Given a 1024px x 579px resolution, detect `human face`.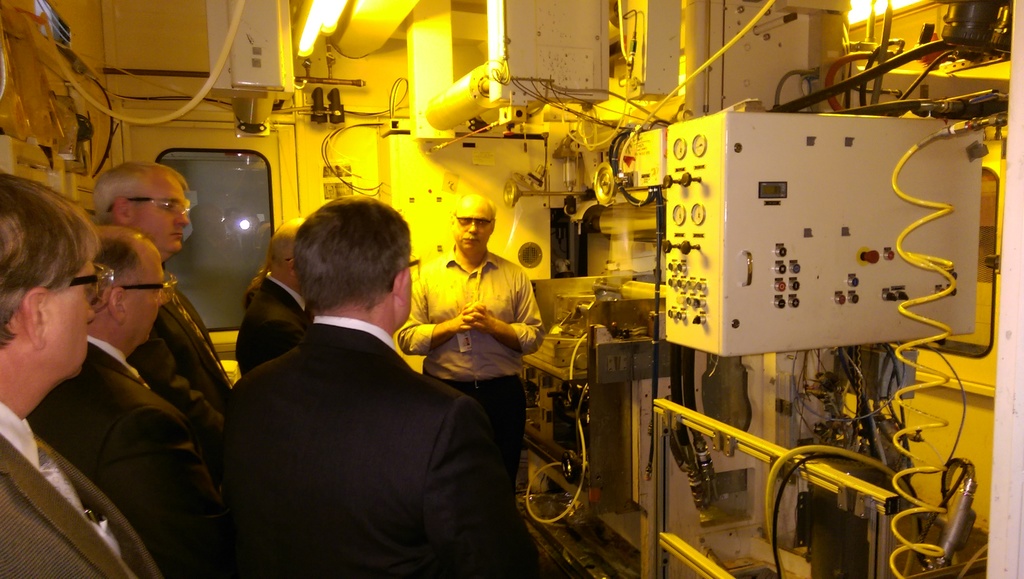
401,249,416,317.
